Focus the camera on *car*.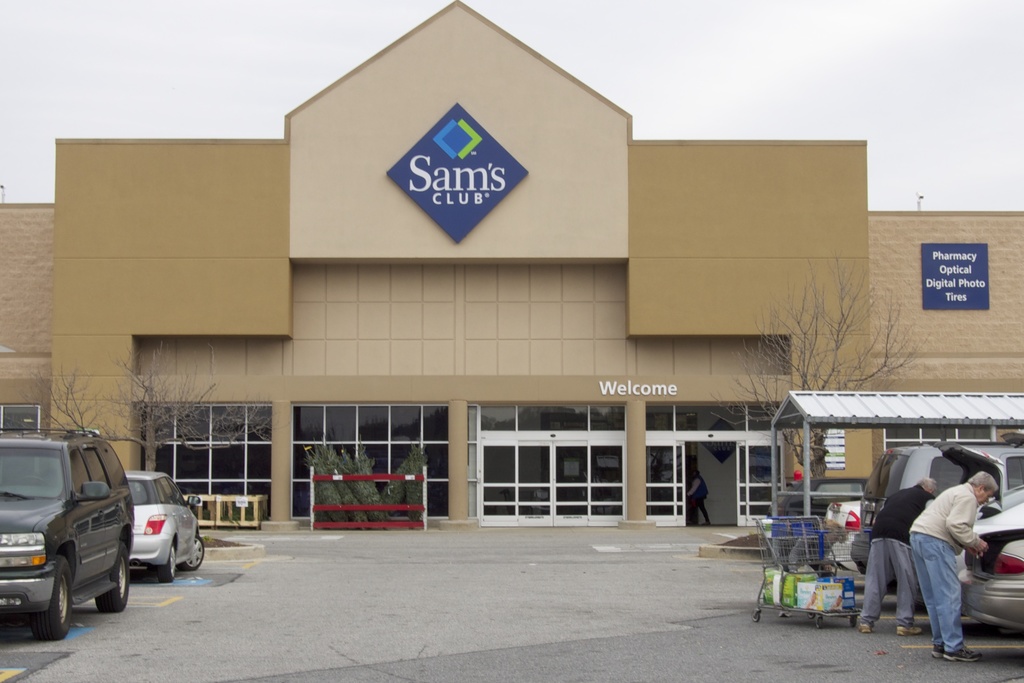
Focus region: bbox=(850, 439, 1023, 592).
